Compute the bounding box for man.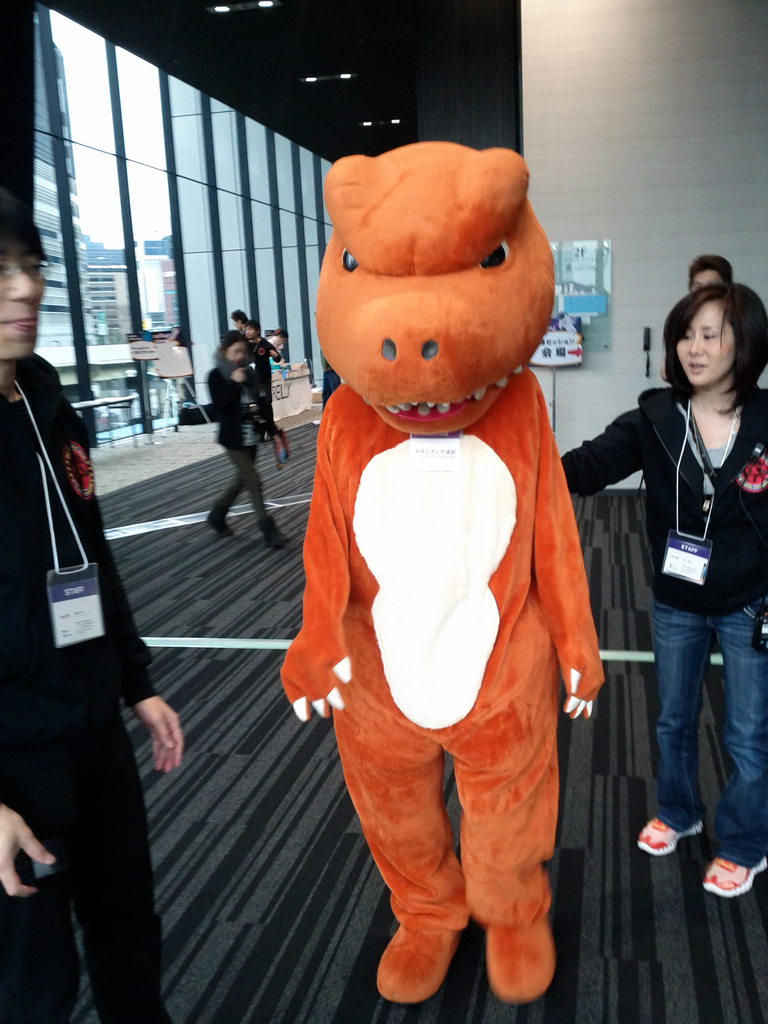
{"x1": 10, "y1": 319, "x2": 192, "y2": 1011}.
